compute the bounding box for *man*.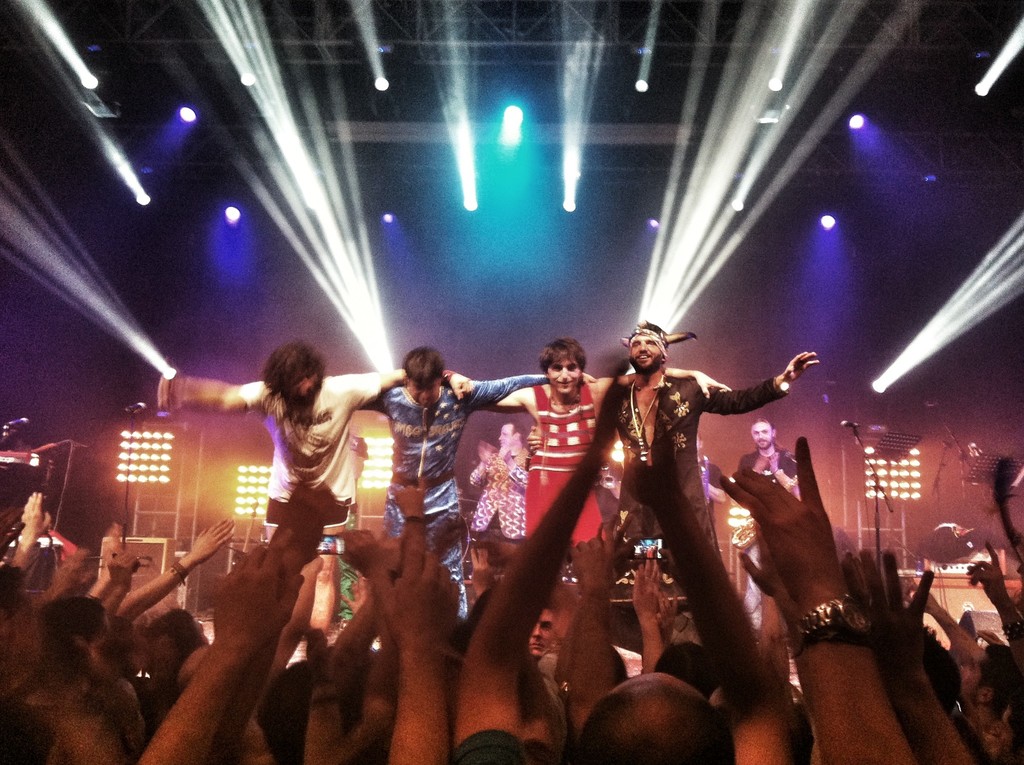
{"x1": 356, "y1": 341, "x2": 600, "y2": 627}.
